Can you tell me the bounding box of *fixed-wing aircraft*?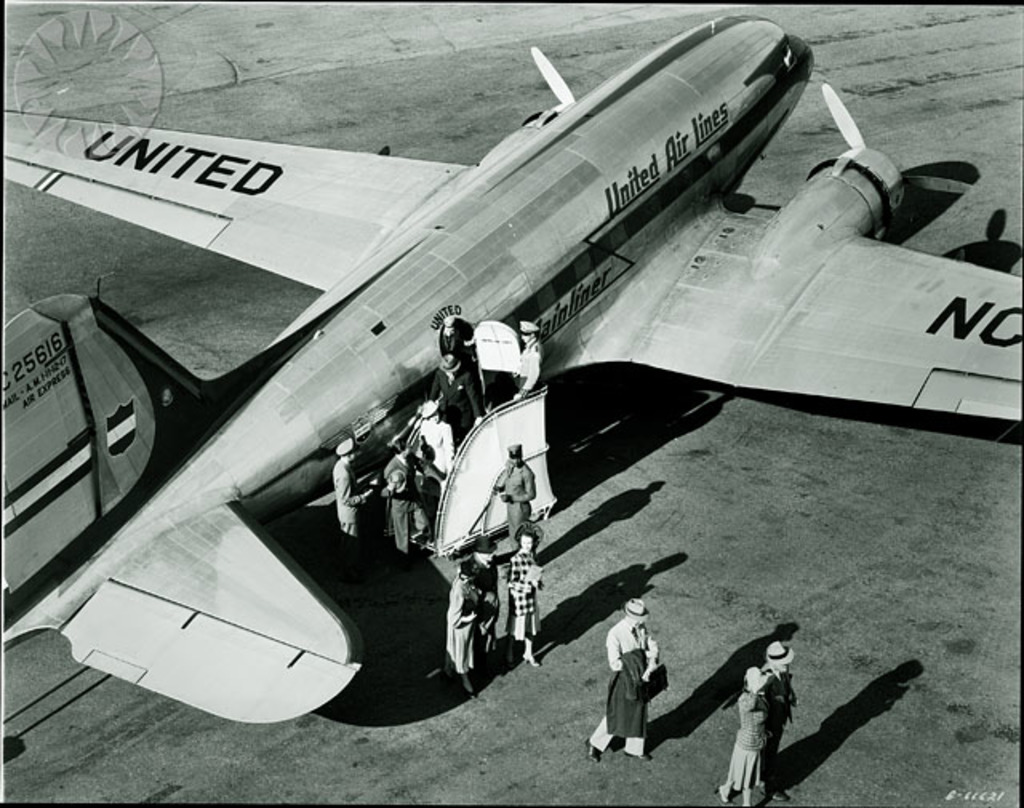
2:14:1021:725.
